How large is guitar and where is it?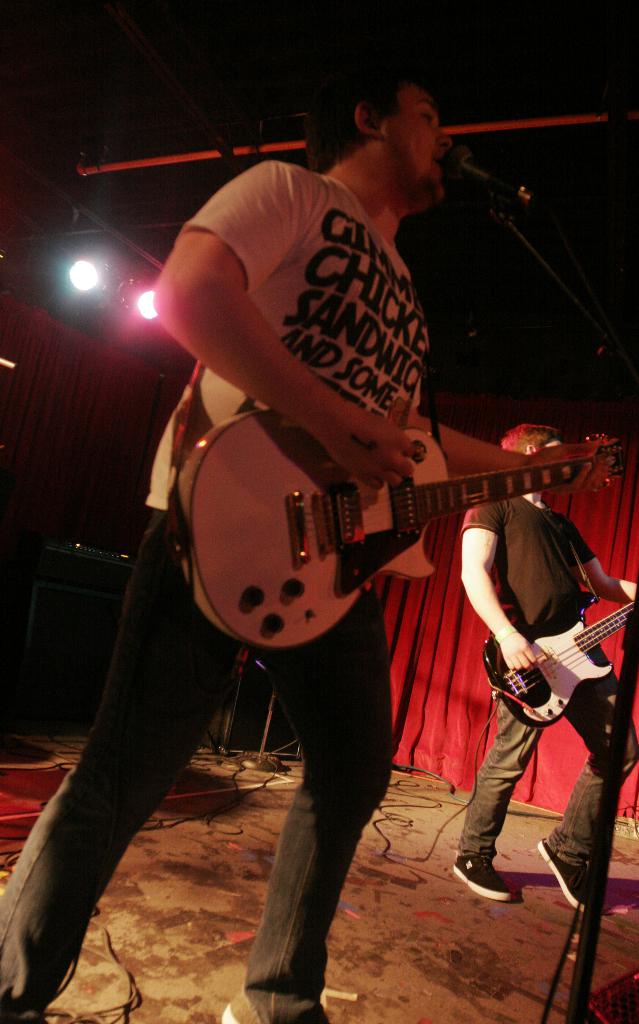
Bounding box: rect(481, 591, 637, 727).
